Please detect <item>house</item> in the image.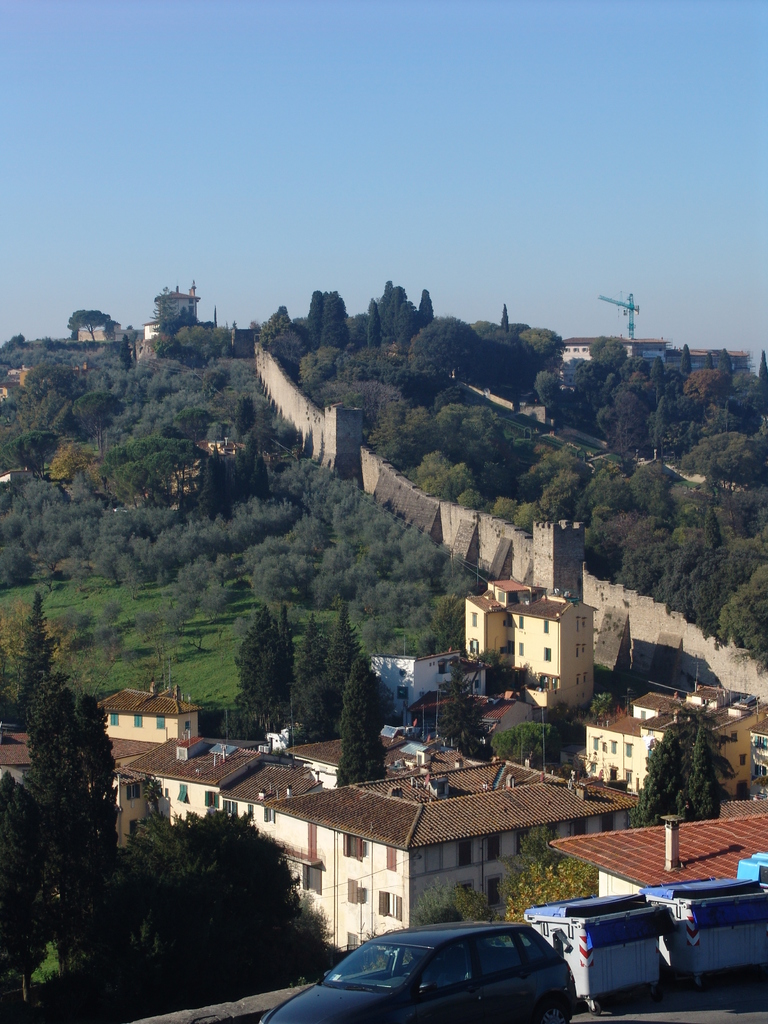
[581,662,723,833].
